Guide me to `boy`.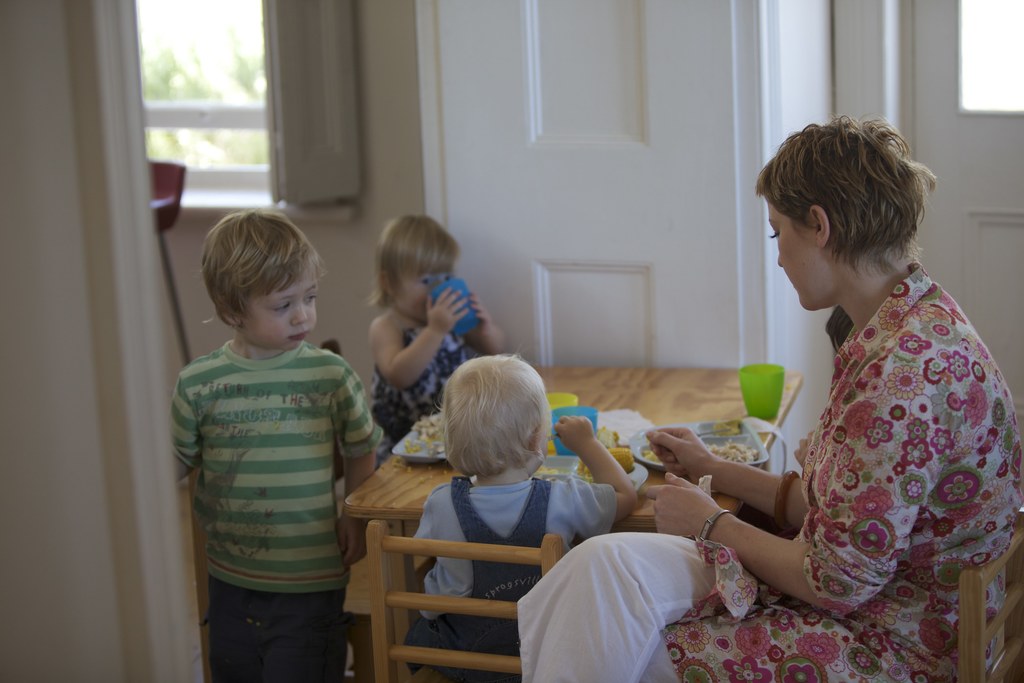
Guidance: {"left": 169, "top": 210, "right": 390, "bottom": 682}.
